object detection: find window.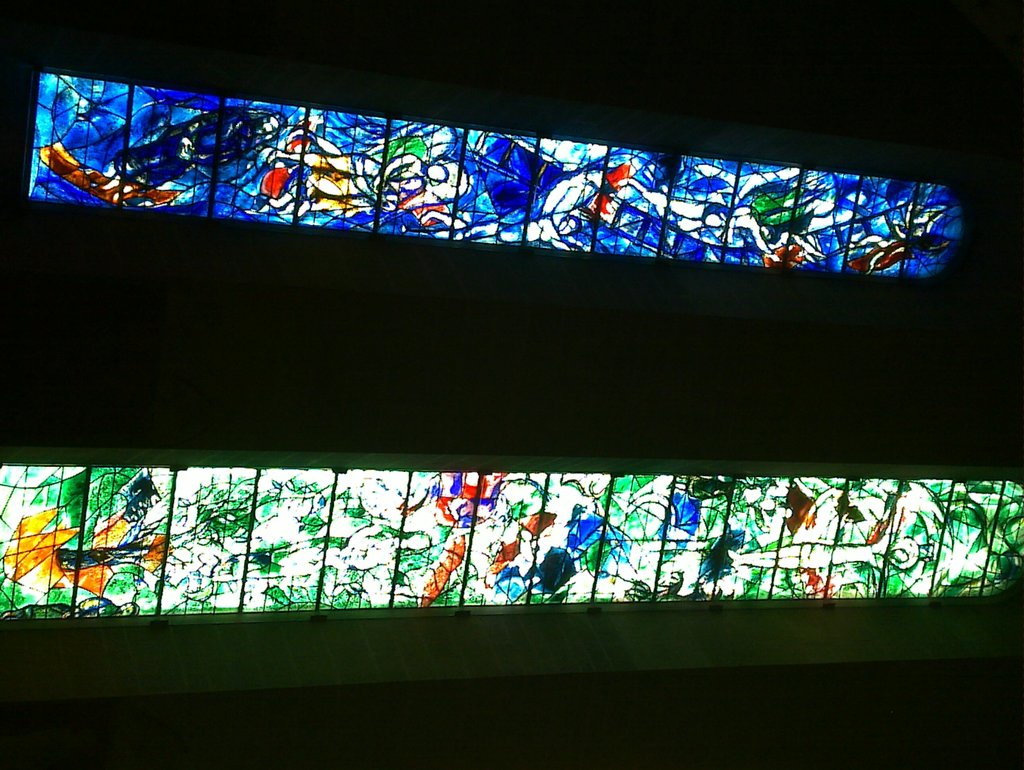
[6,64,969,280].
